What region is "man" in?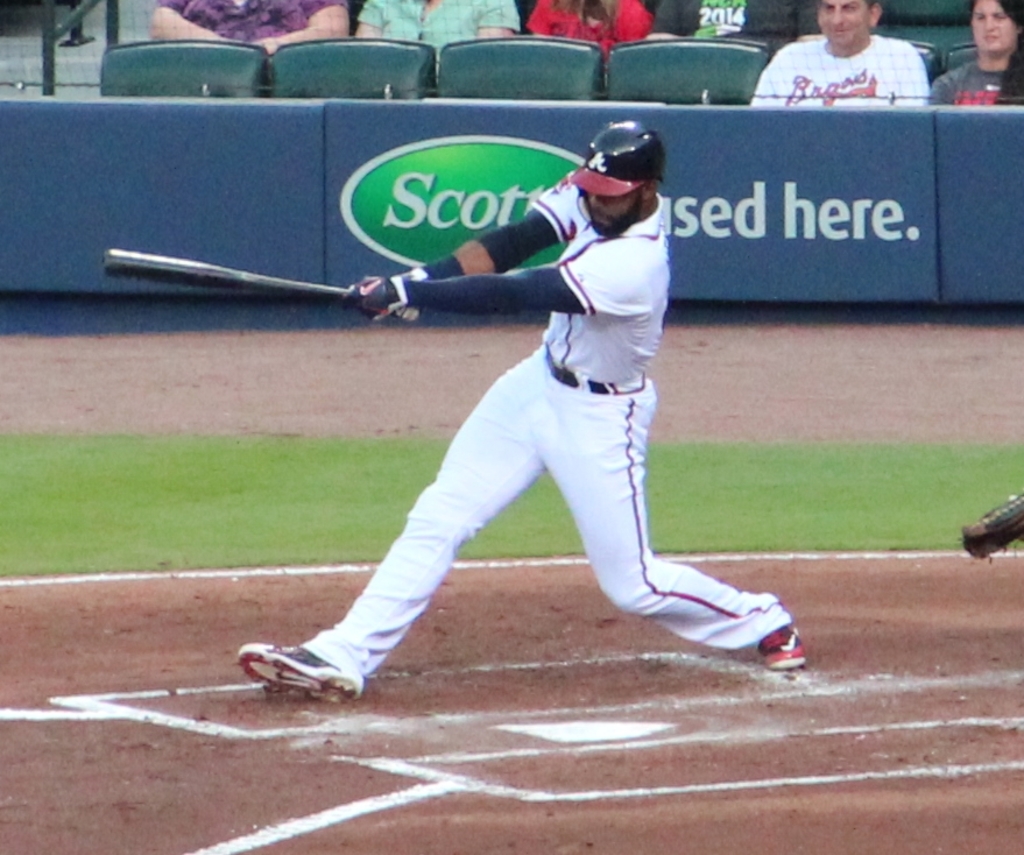
(x1=250, y1=132, x2=774, y2=701).
